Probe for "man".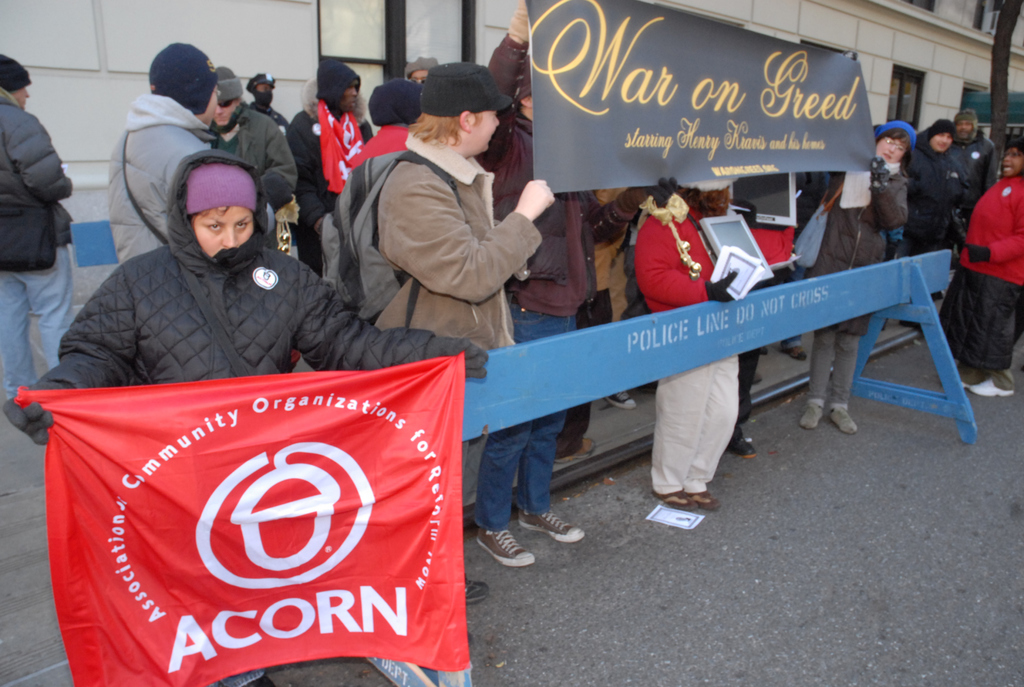
Probe result: pyautogui.locateOnScreen(952, 110, 998, 232).
